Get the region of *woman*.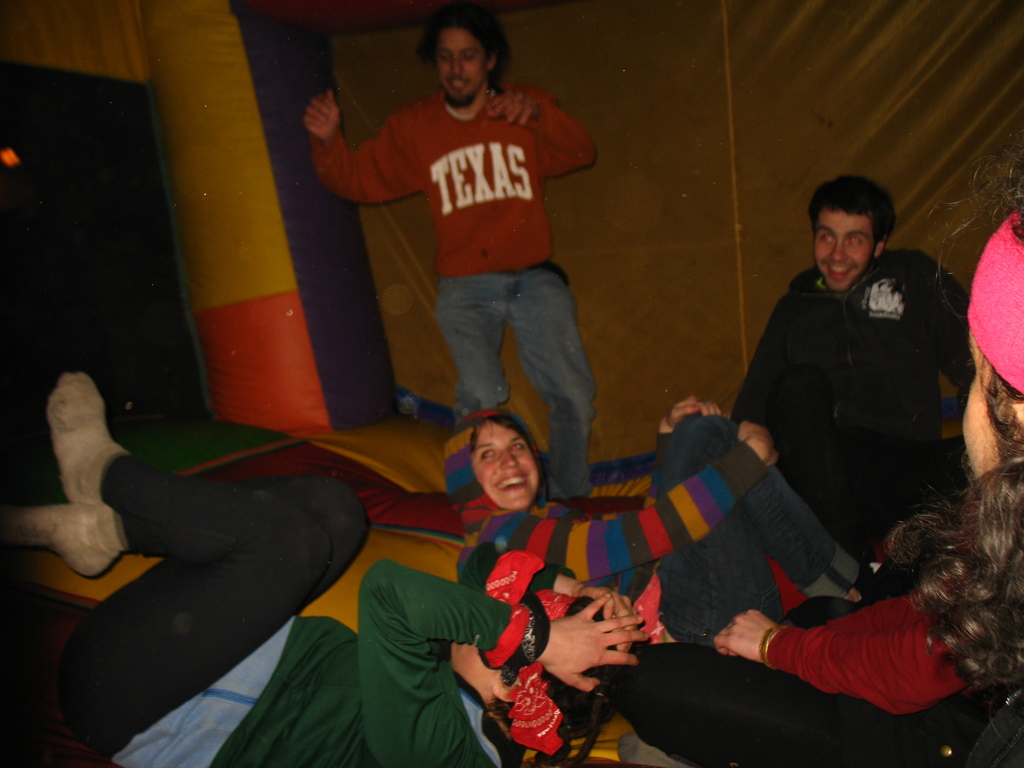
(440,403,851,661).
